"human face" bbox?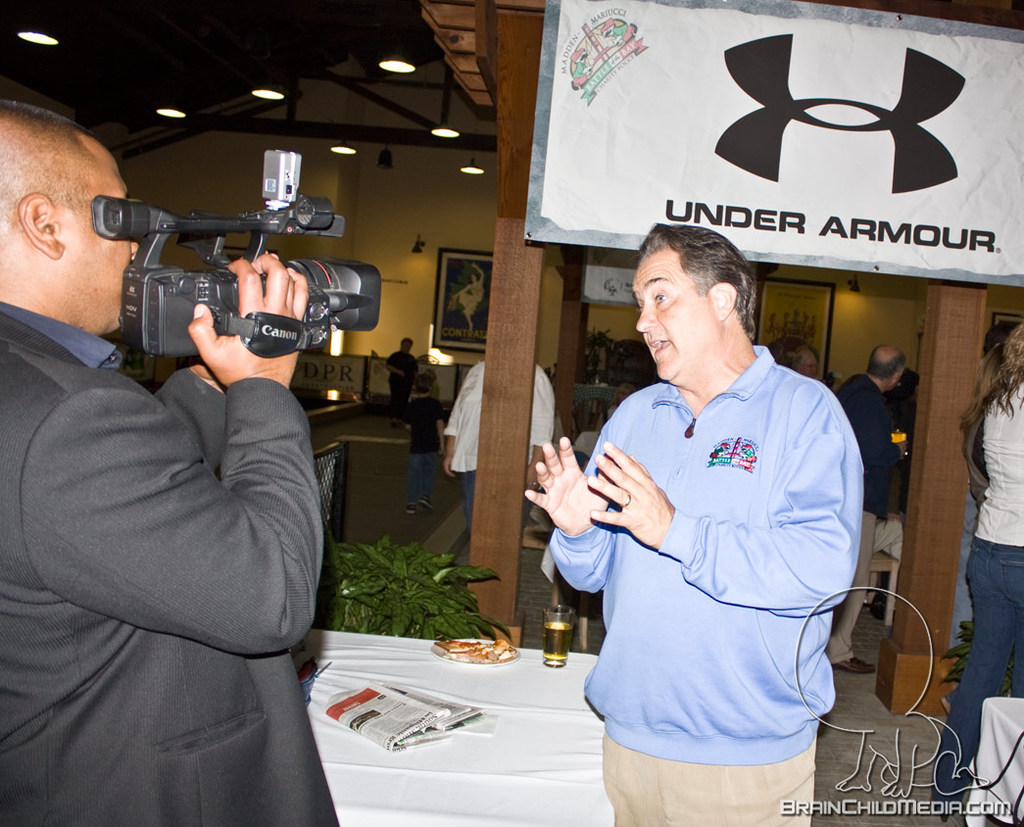
69/164/142/328
